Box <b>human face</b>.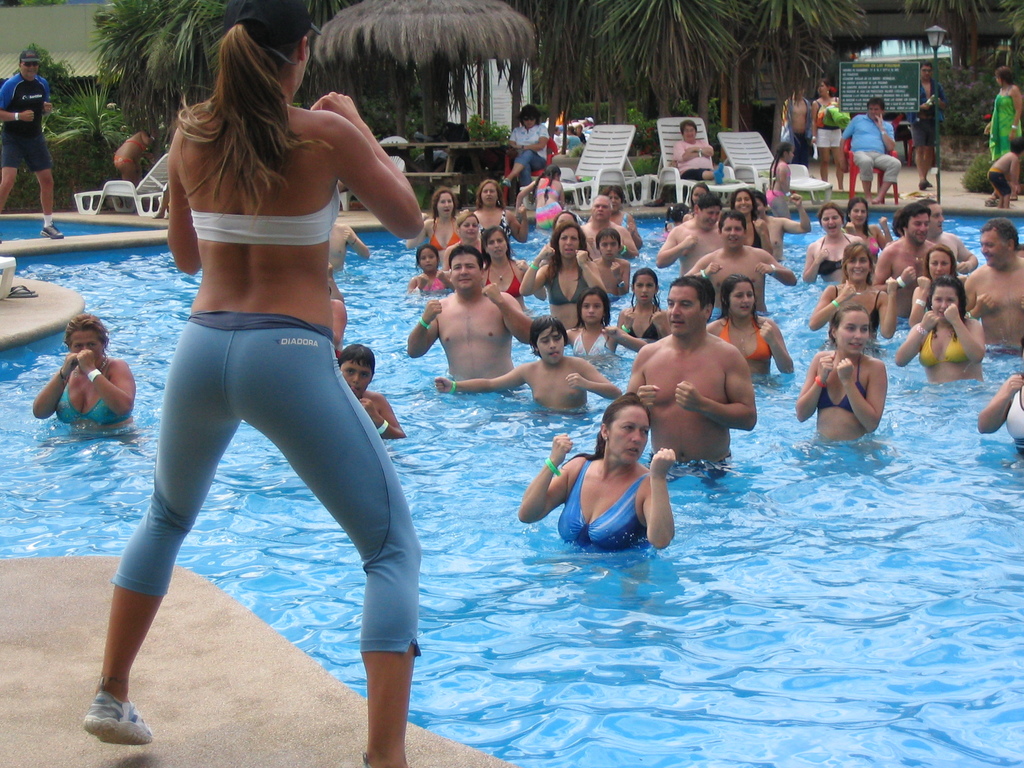
[left=534, top=328, right=567, bottom=365].
